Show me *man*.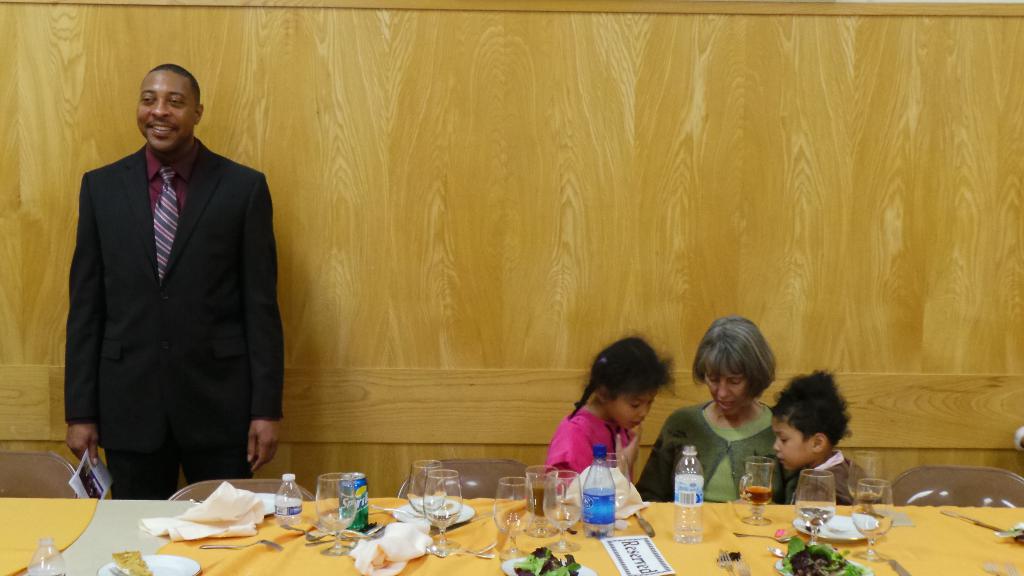
*man* is here: 44,51,275,498.
